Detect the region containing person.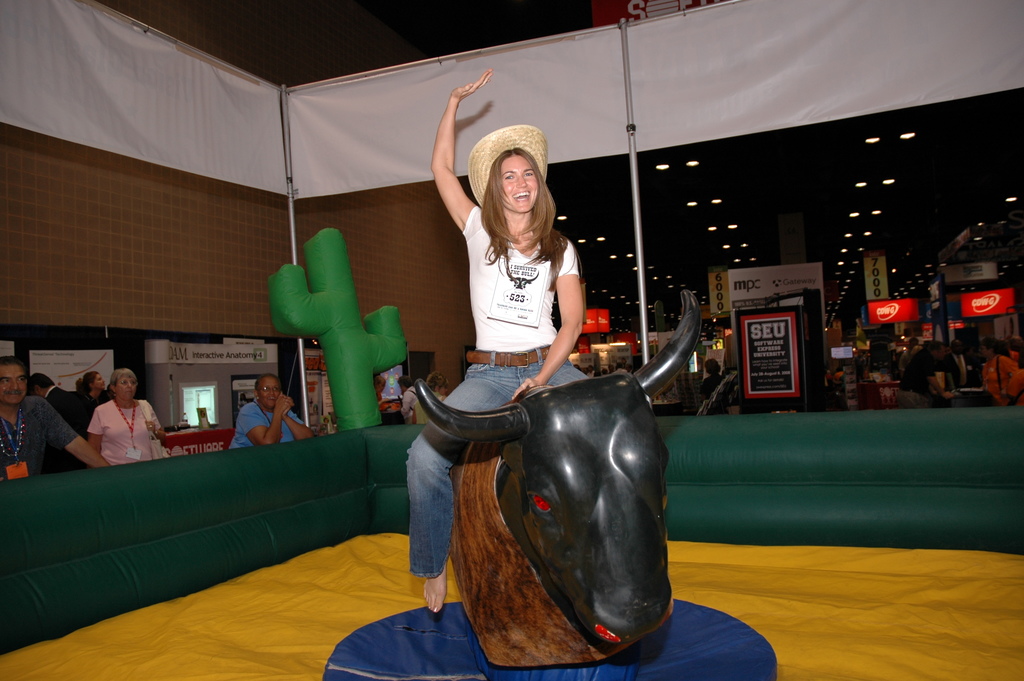
bbox(23, 373, 90, 450).
